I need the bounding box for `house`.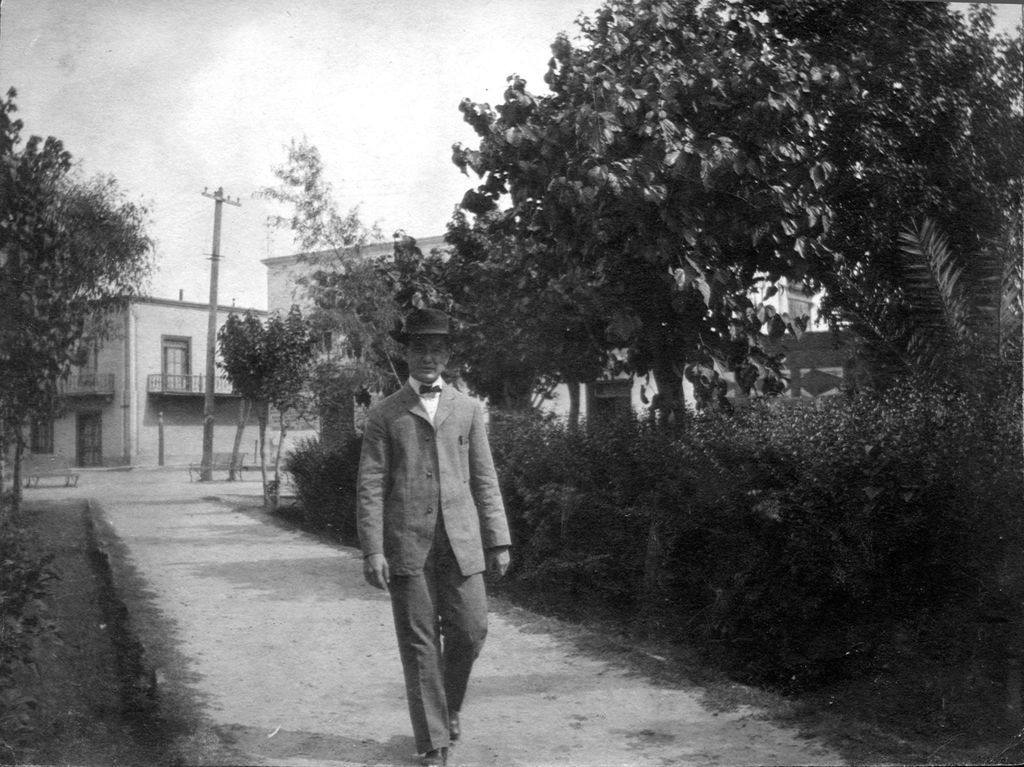
Here it is: [260, 223, 588, 519].
